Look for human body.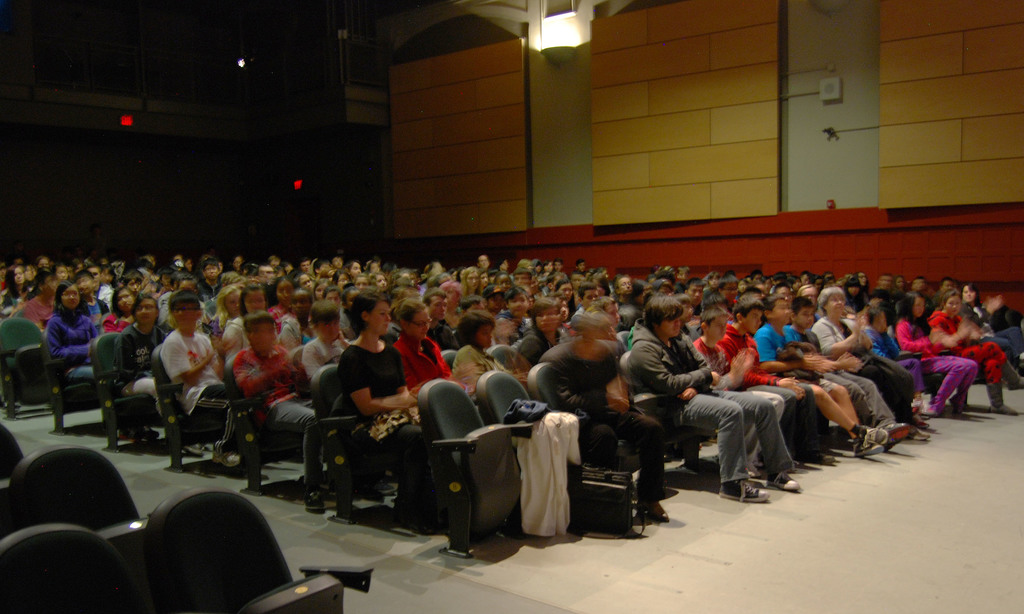
Found: {"x1": 225, "y1": 289, "x2": 264, "y2": 348}.
